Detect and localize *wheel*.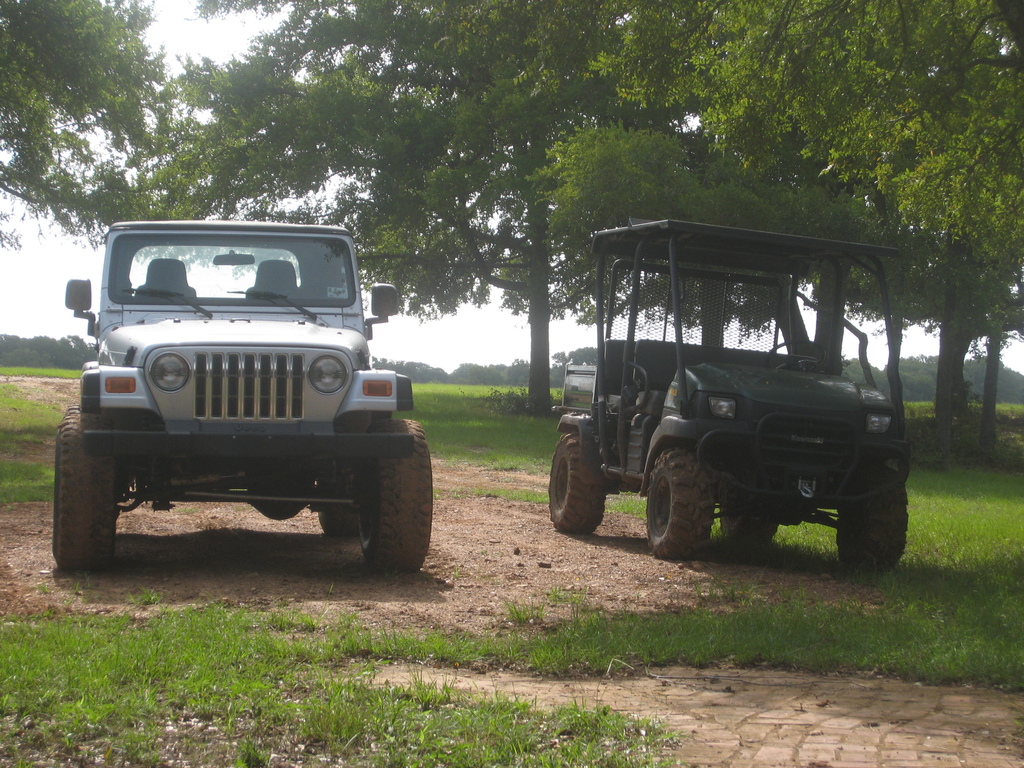
Localized at l=545, t=426, r=607, b=532.
